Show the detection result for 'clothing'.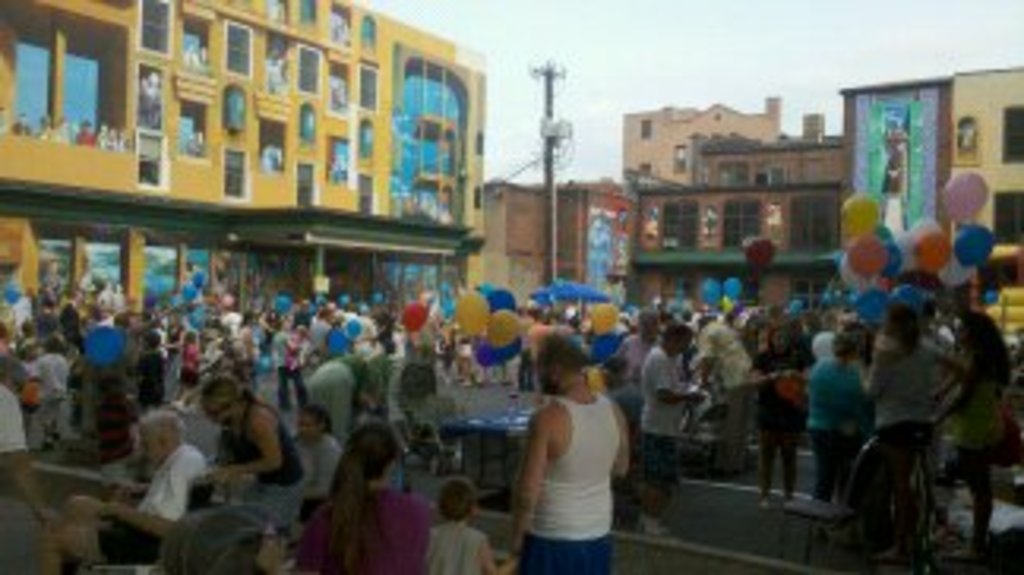
<region>177, 351, 193, 404</region>.
